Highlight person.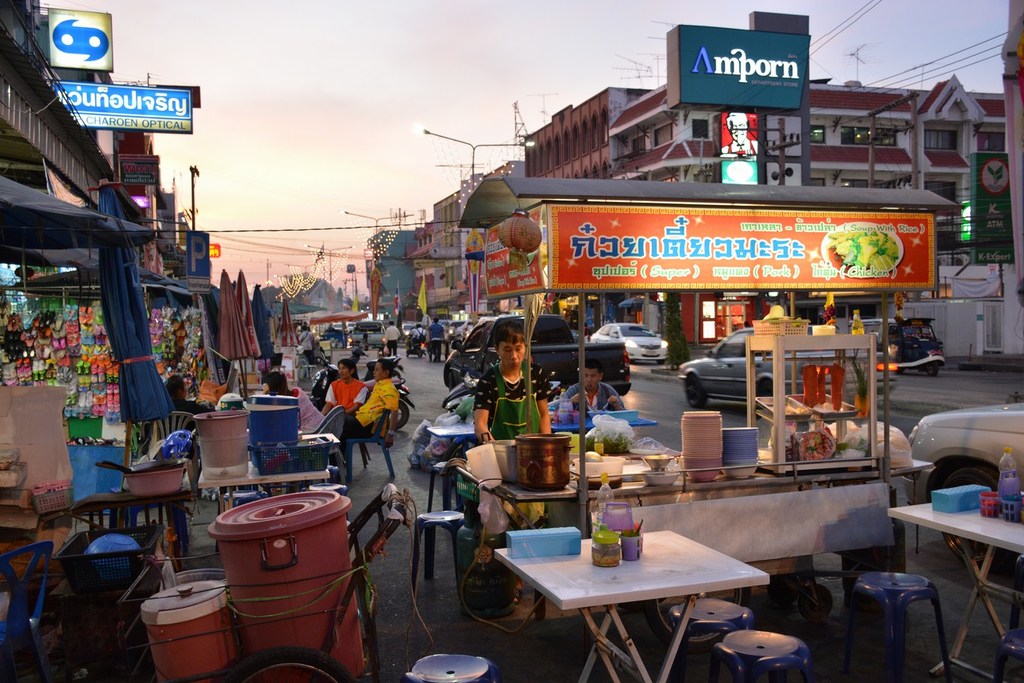
Highlighted region: bbox=(328, 356, 402, 483).
